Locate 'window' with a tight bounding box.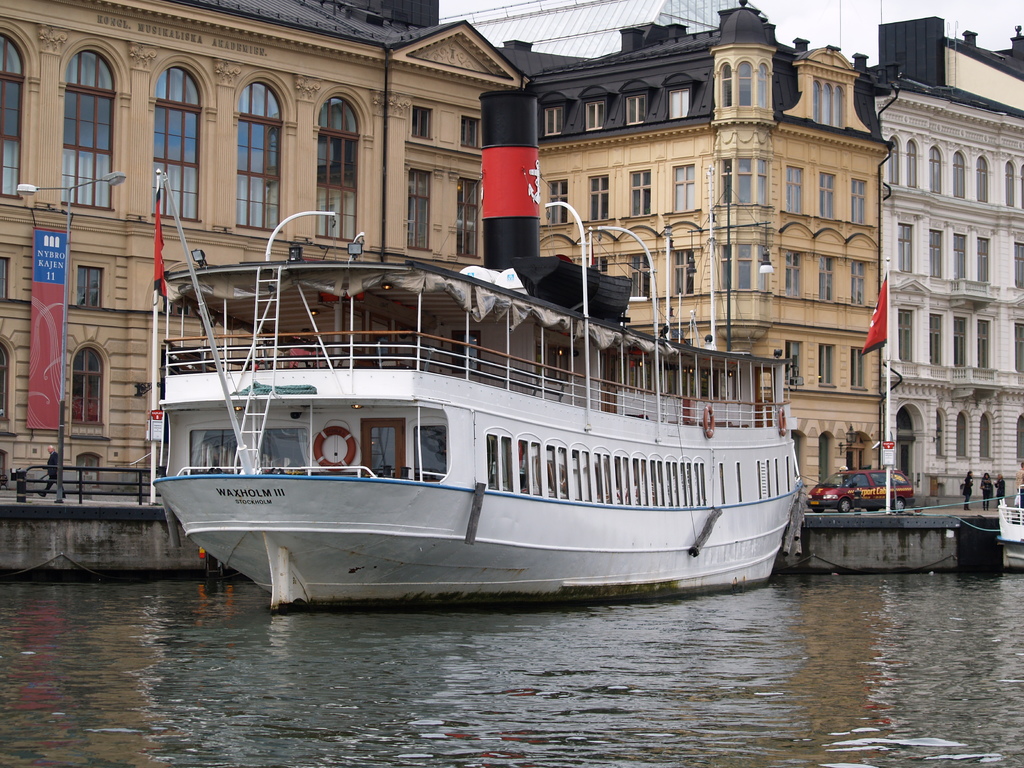
483:426:706:511.
